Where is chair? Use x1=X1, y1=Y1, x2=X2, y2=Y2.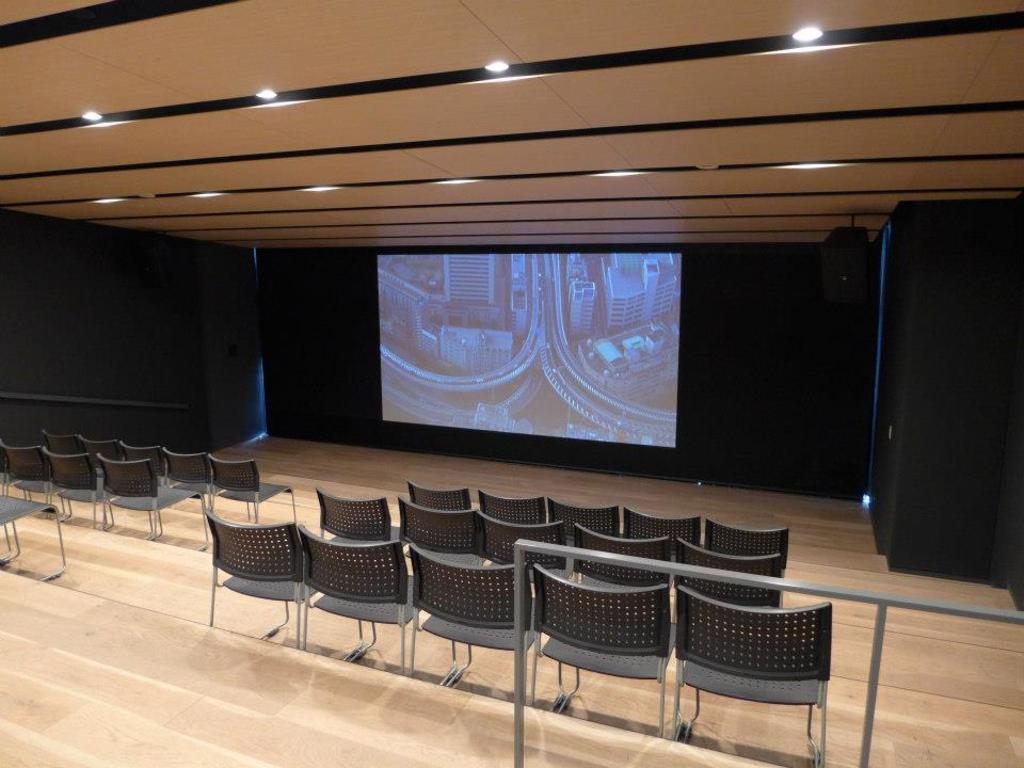
x1=668, y1=586, x2=838, y2=767.
